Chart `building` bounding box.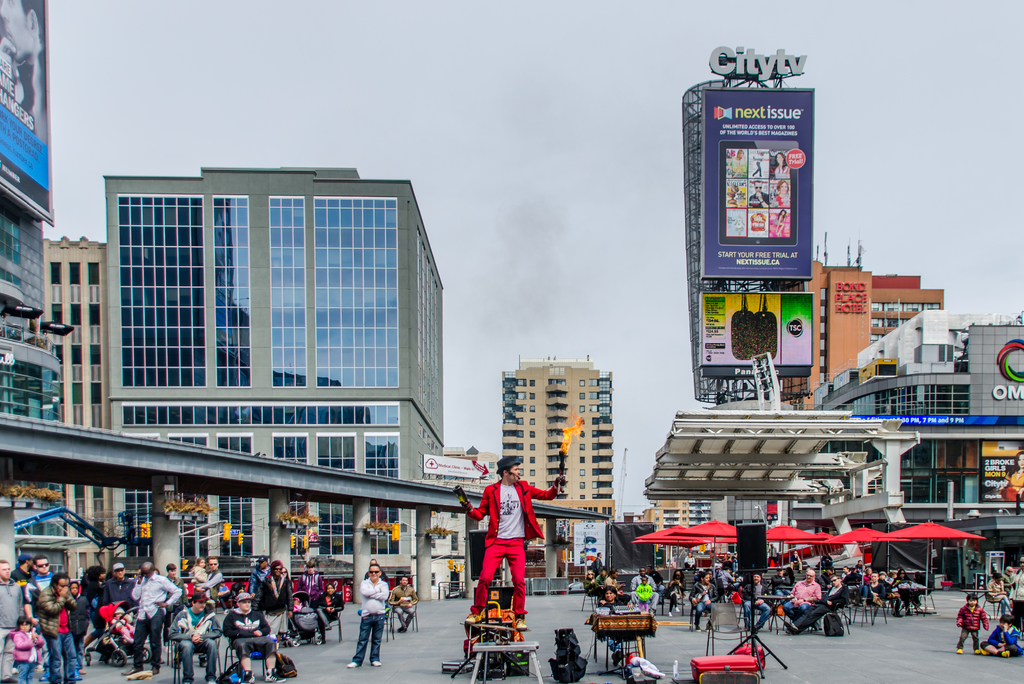
Charted: (821,256,947,393).
